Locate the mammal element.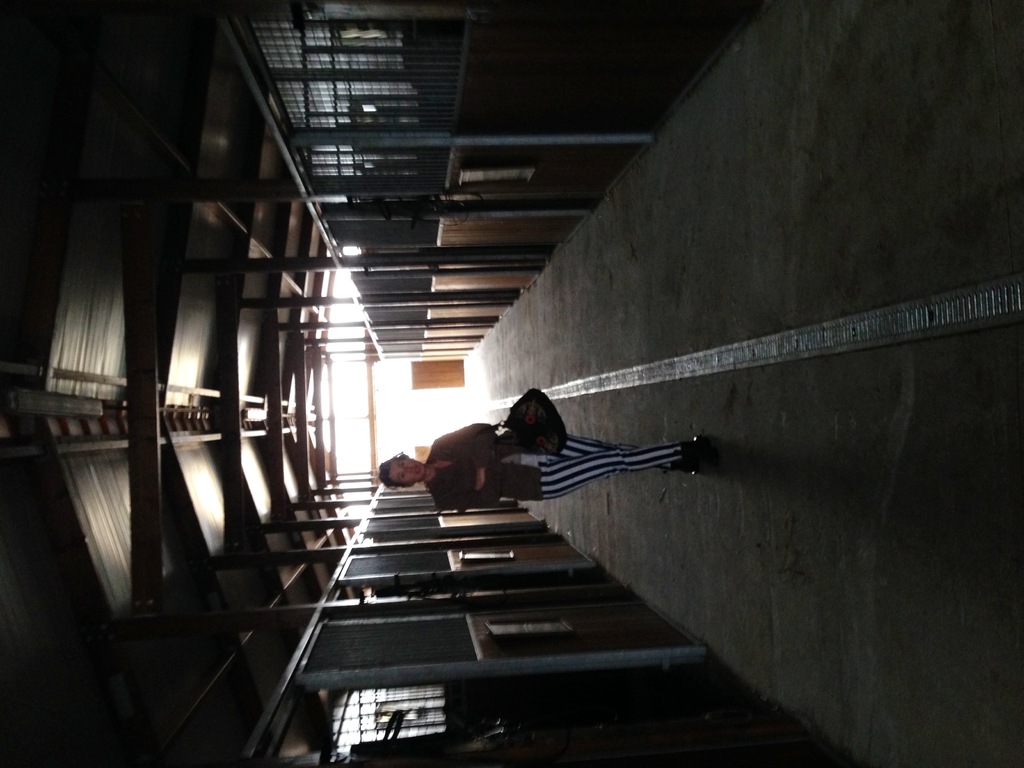
Element bbox: Rect(381, 421, 718, 508).
